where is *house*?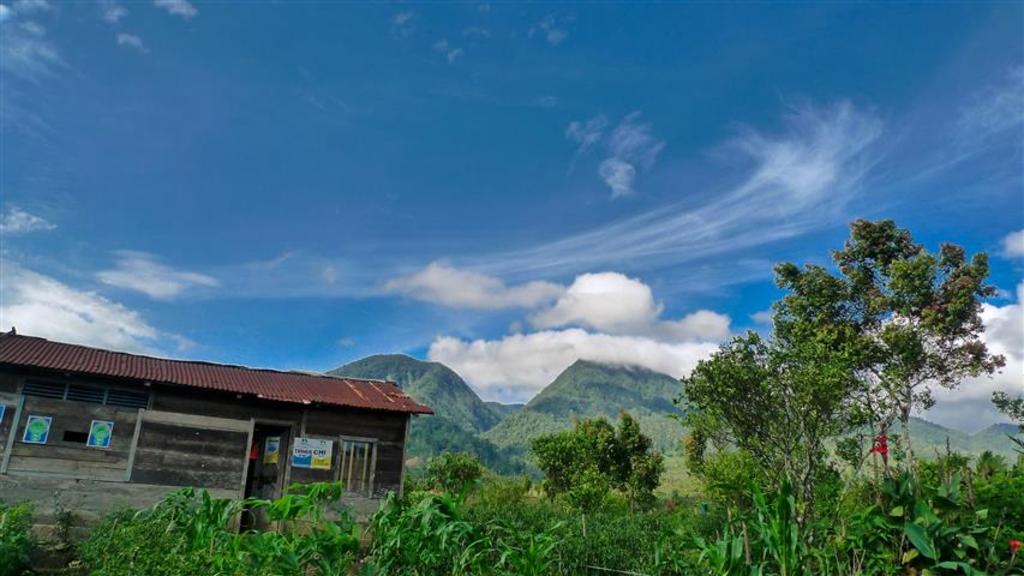
0, 331, 436, 551.
